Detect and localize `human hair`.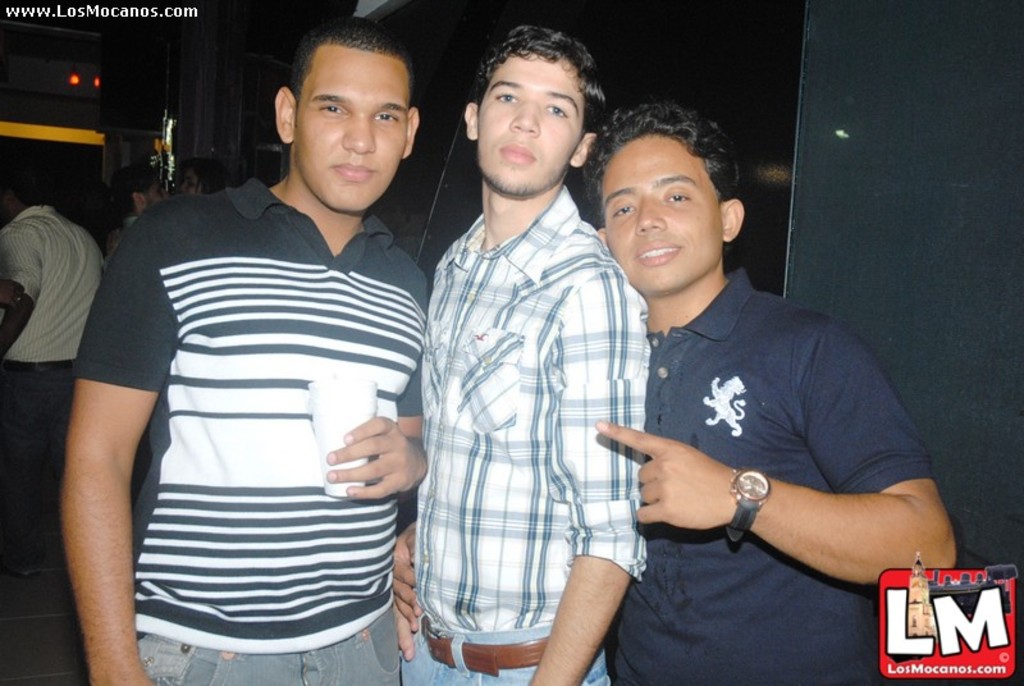
Localized at <region>287, 17, 419, 118</region>.
